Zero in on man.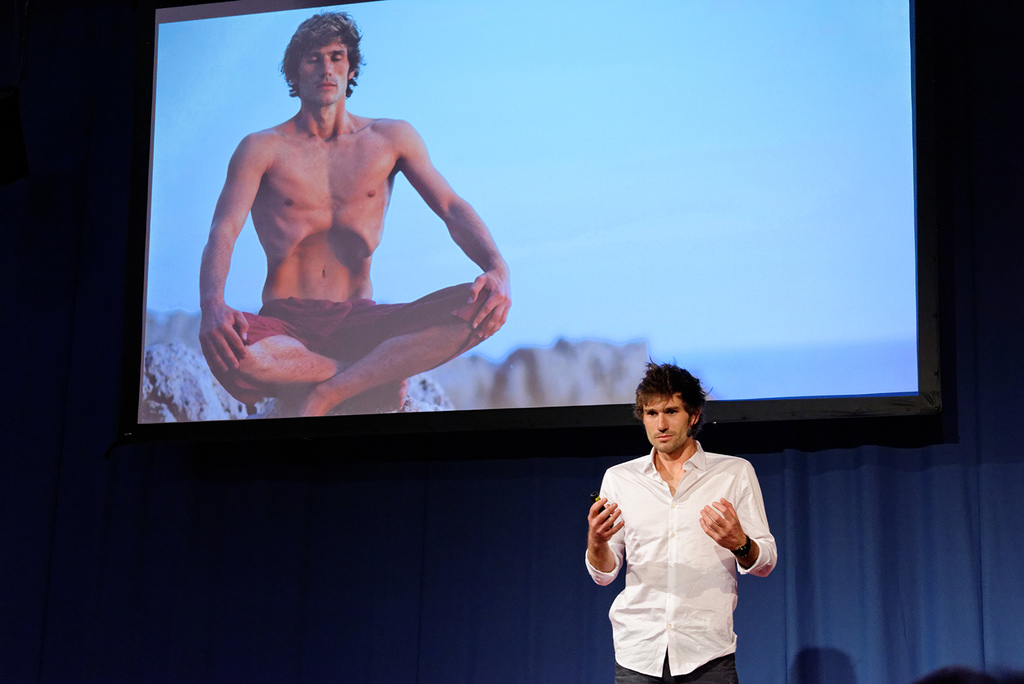
Zeroed in: (573, 354, 781, 683).
